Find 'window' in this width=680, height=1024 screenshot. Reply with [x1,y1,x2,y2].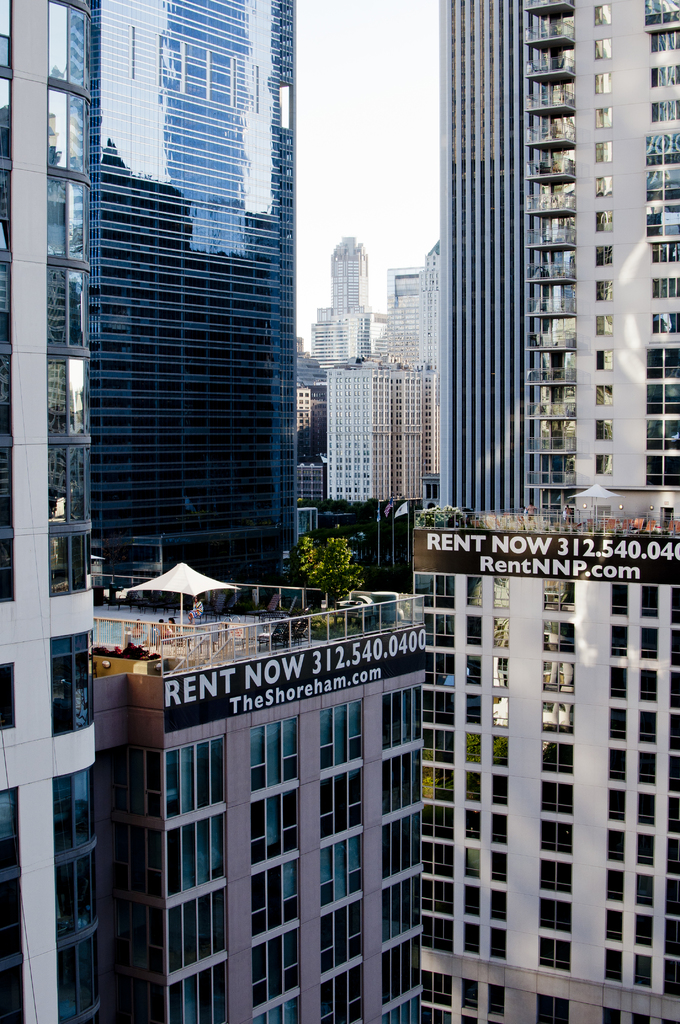
[641,791,655,819].
